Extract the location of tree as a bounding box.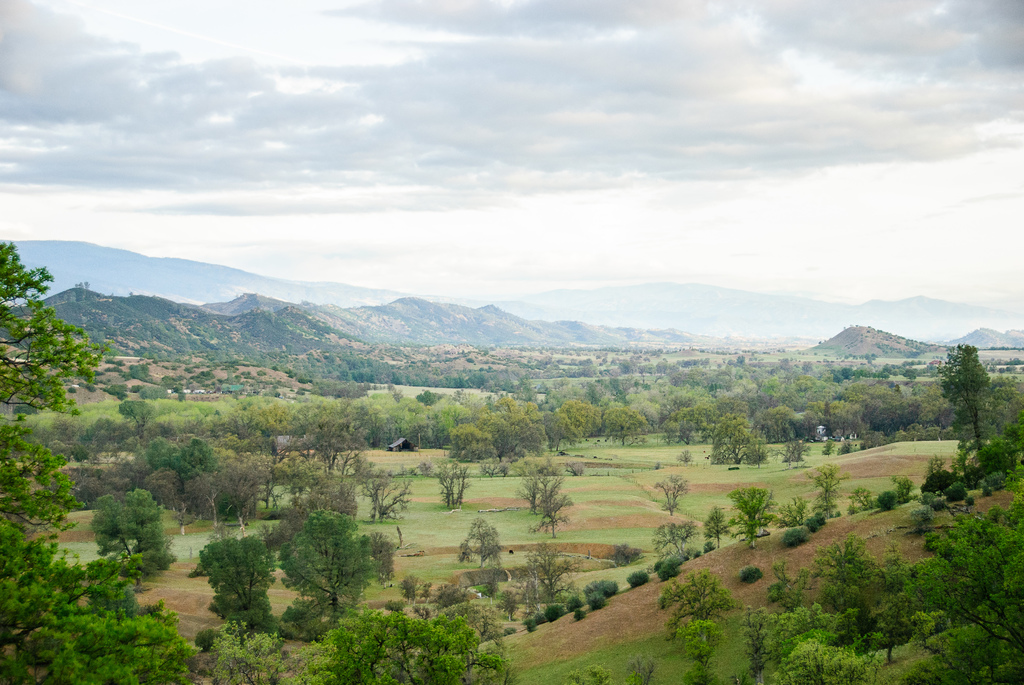
<bbox>655, 568, 740, 642</bbox>.
